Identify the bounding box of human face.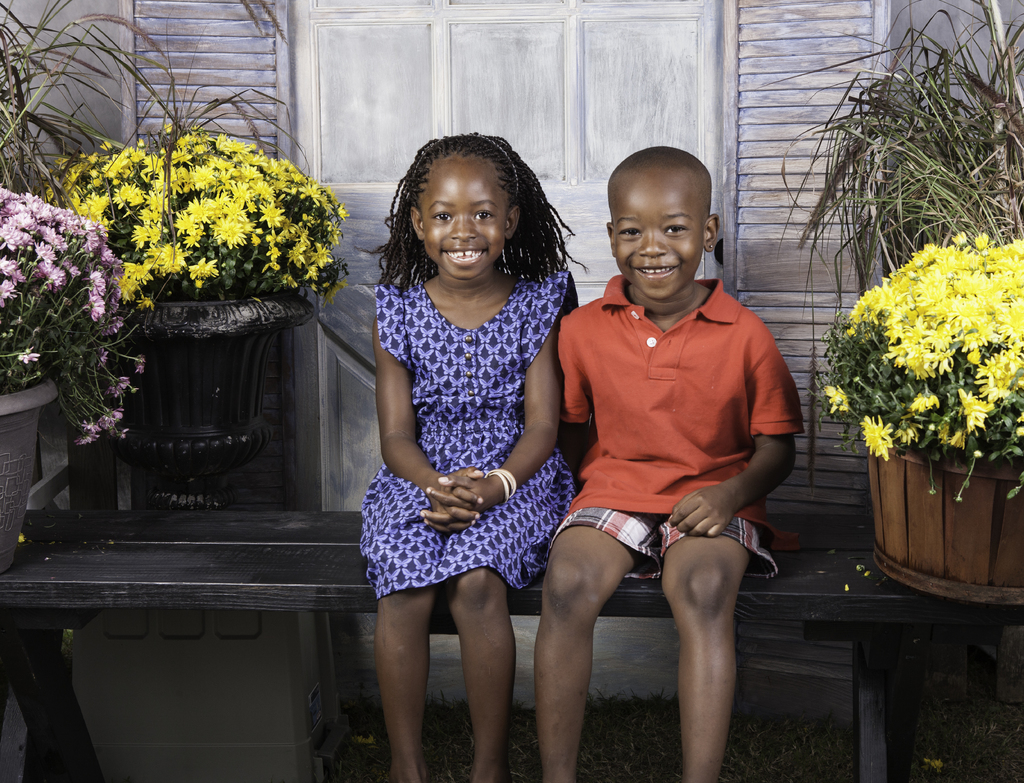
[left=612, top=166, right=704, bottom=304].
